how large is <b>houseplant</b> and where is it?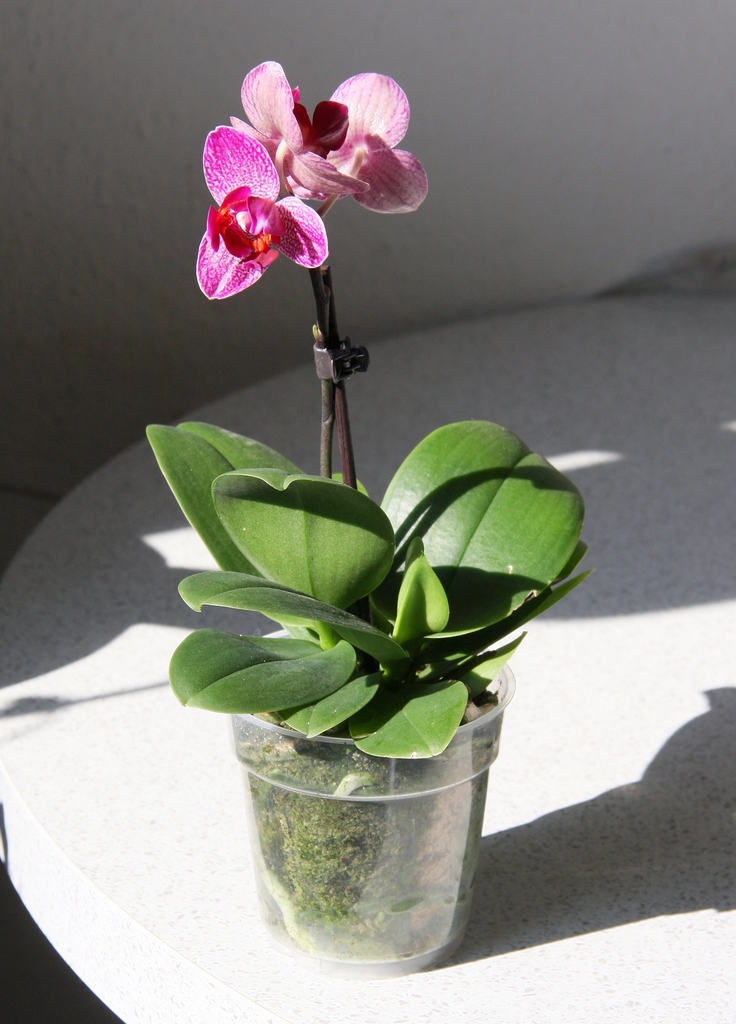
Bounding box: 142:58:596:976.
